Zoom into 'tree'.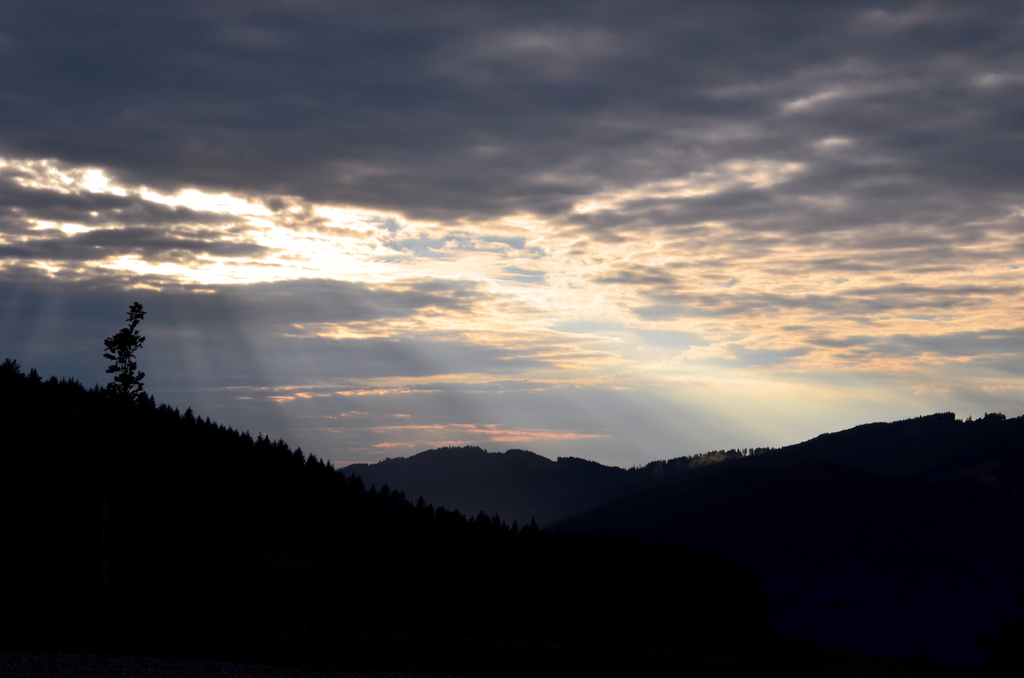
Zoom target: (100, 295, 141, 396).
